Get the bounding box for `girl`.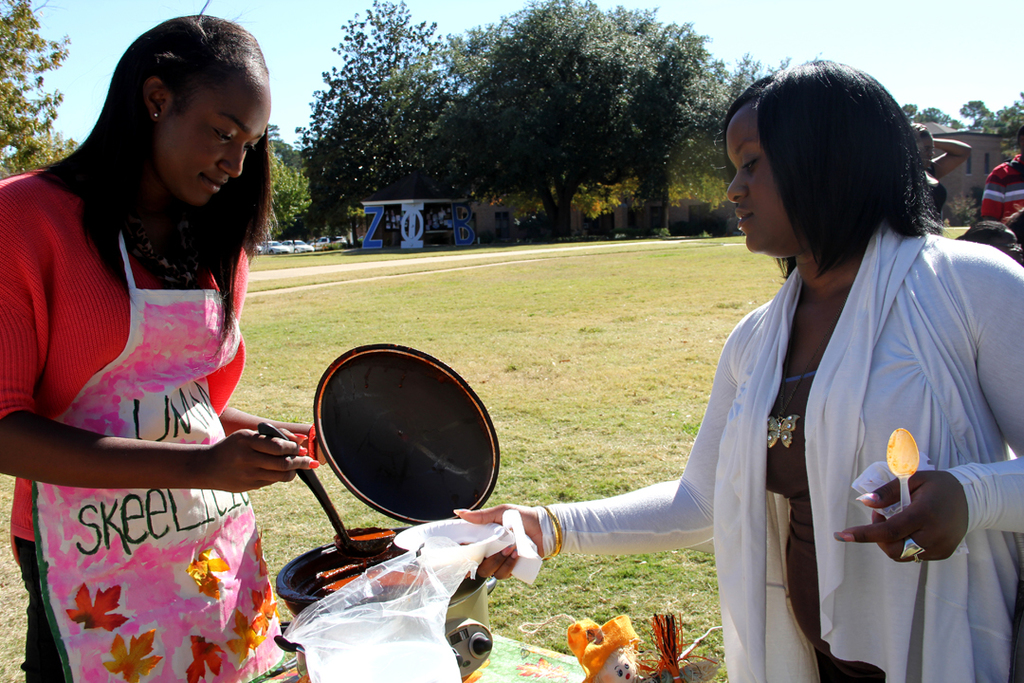
left=0, top=4, right=319, bottom=682.
